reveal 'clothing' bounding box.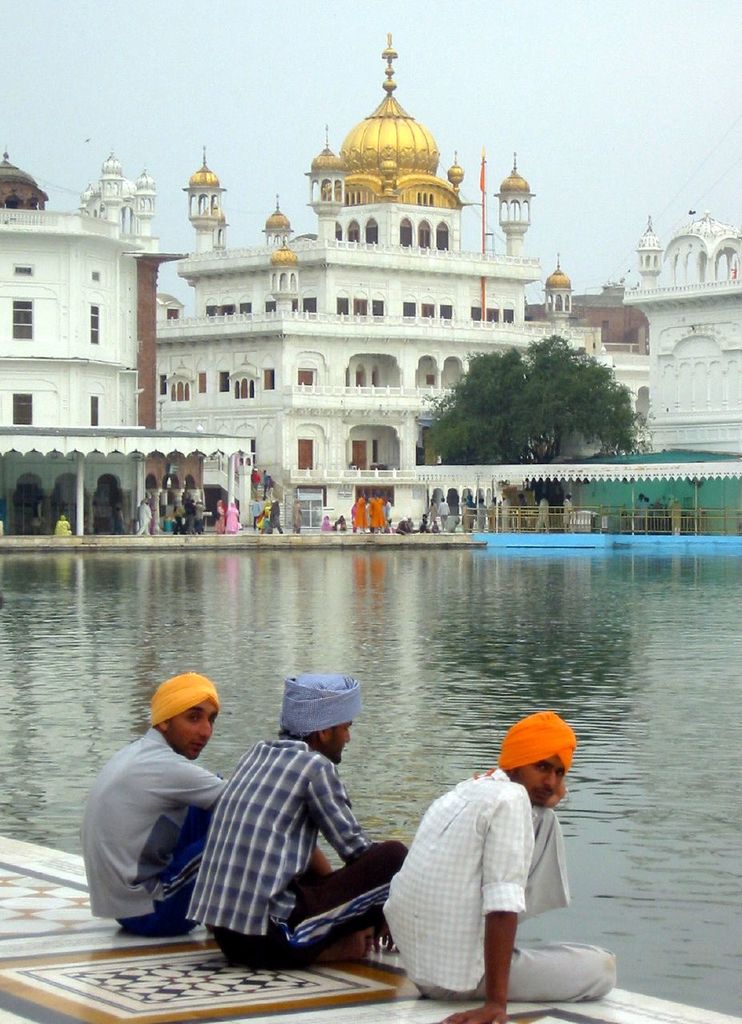
Revealed: BBox(423, 806, 620, 1003).
